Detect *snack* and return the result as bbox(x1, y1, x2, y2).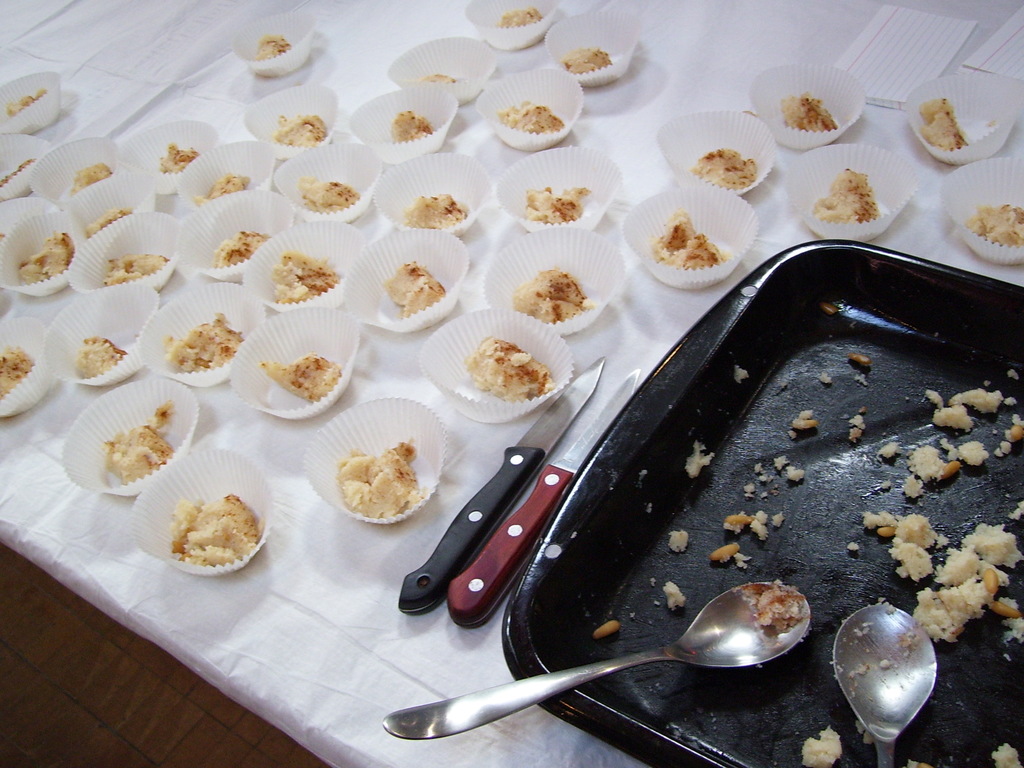
bbox(459, 328, 556, 403).
